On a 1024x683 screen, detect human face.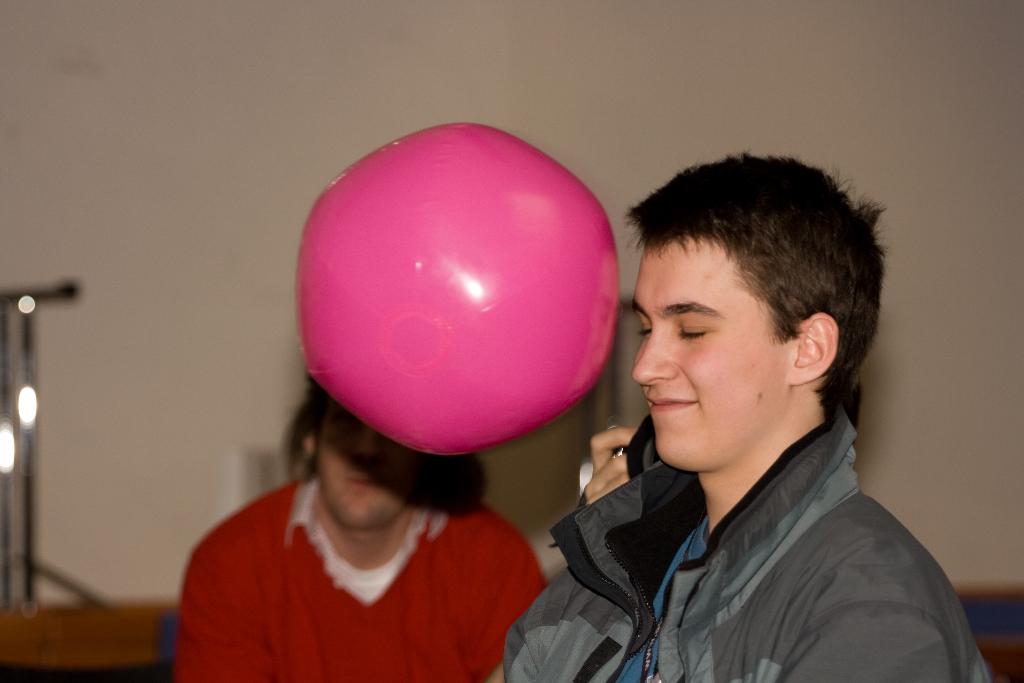
x1=626 y1=240 x2=799 y2=471.
